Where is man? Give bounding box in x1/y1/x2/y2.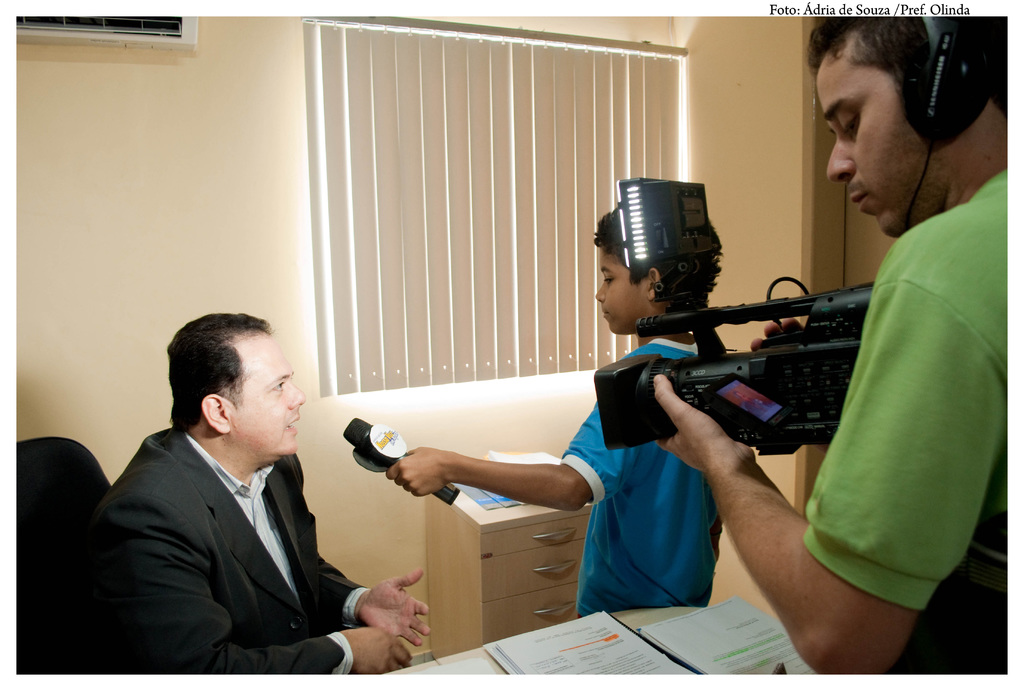
100/309/366/690.
